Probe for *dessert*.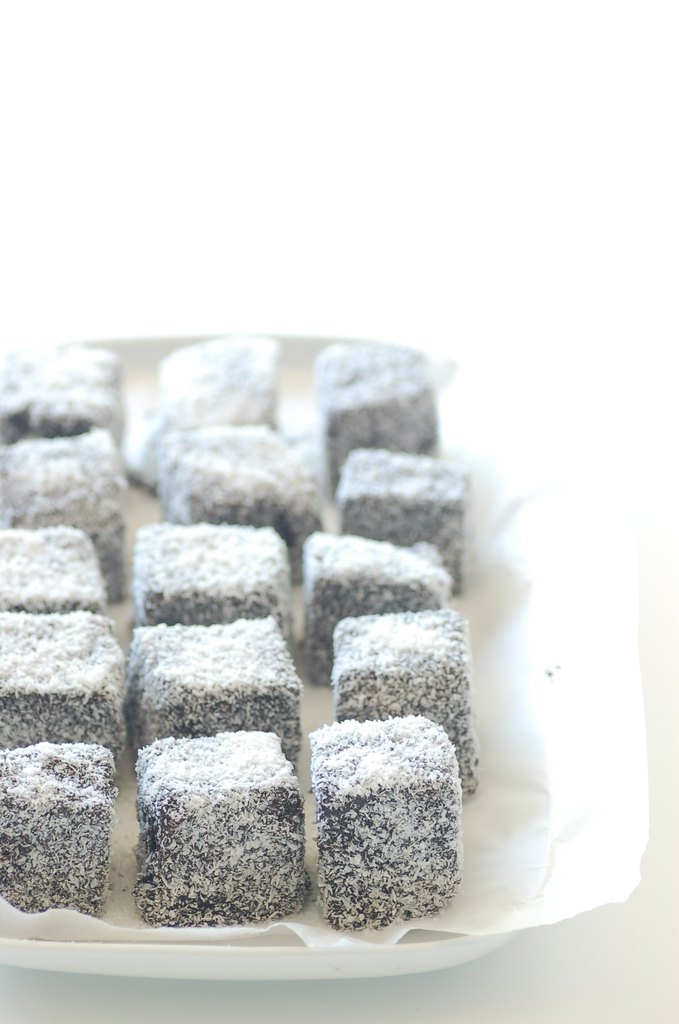
Probe result: locate(0, 741, 112, 925).
